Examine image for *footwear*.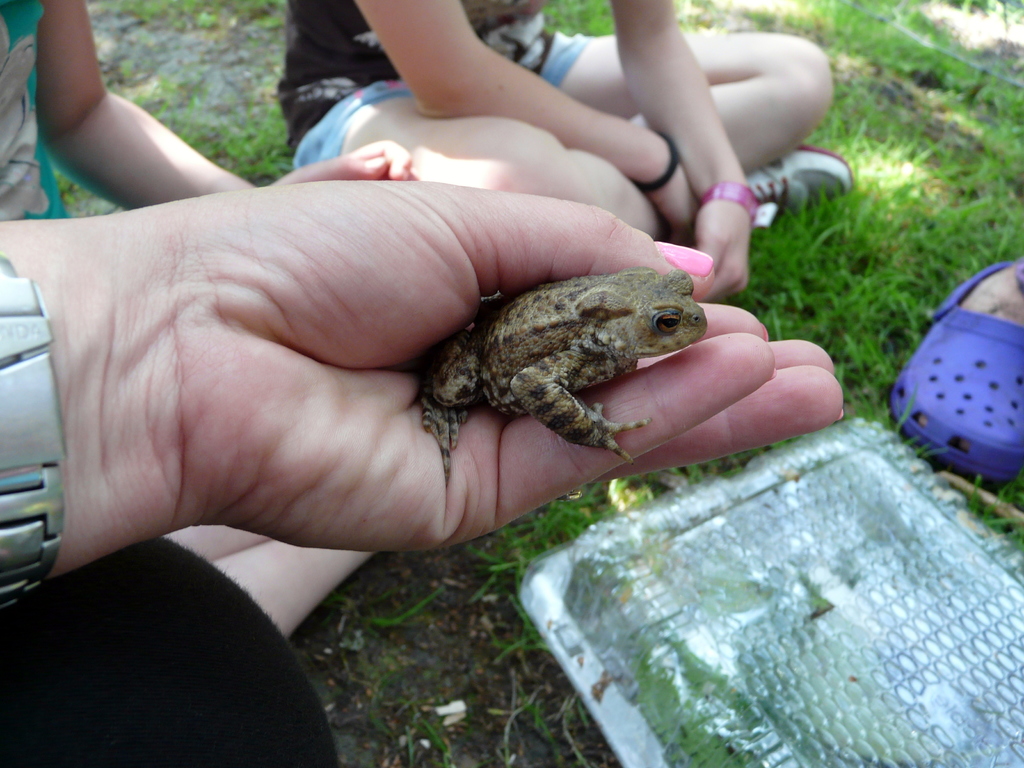
Examination result: 894/244/1019/489.
